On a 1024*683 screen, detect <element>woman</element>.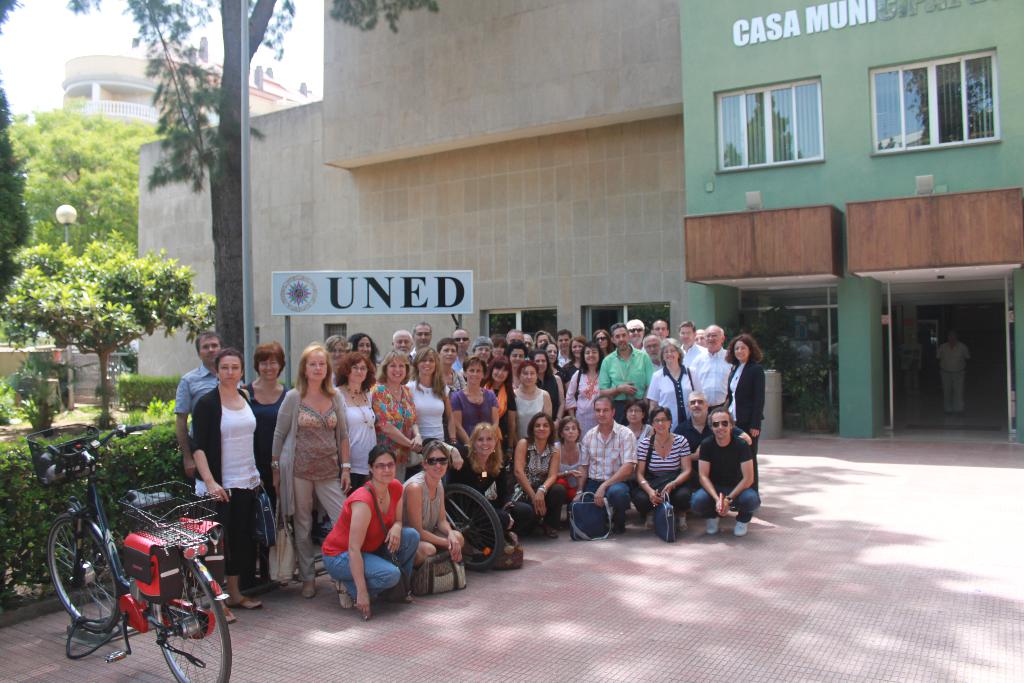
<box>447,422,535,544</box>.
